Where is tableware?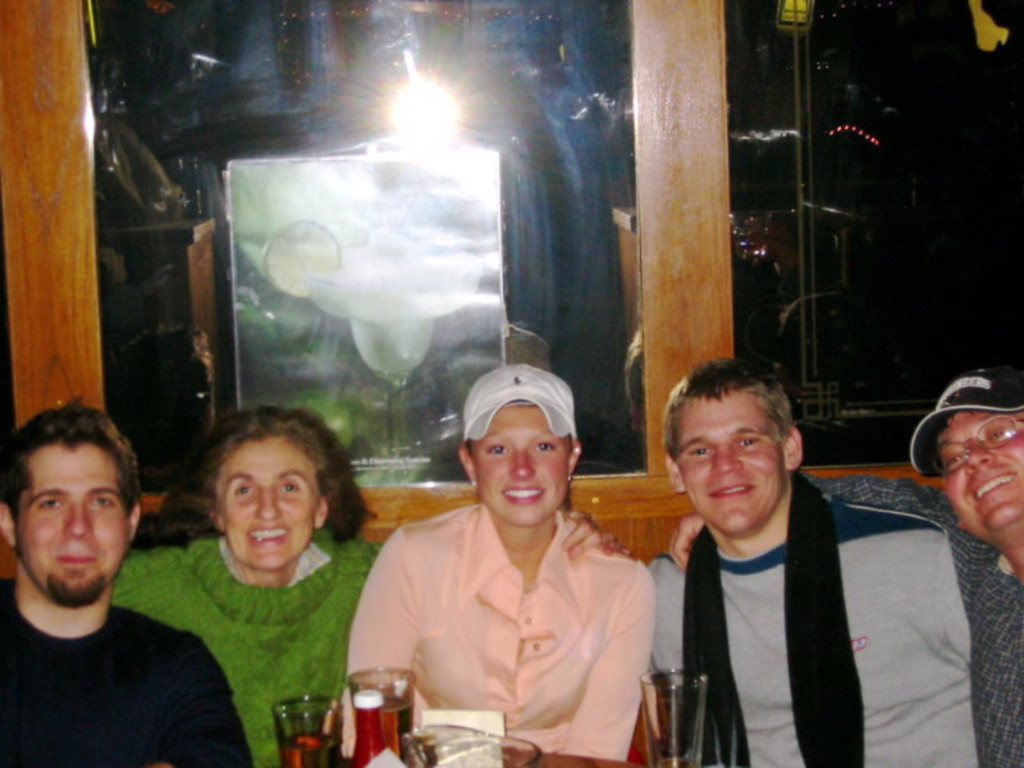
{"x1": 398, "y1": 726, "x2": 550, "y2": 767}.
